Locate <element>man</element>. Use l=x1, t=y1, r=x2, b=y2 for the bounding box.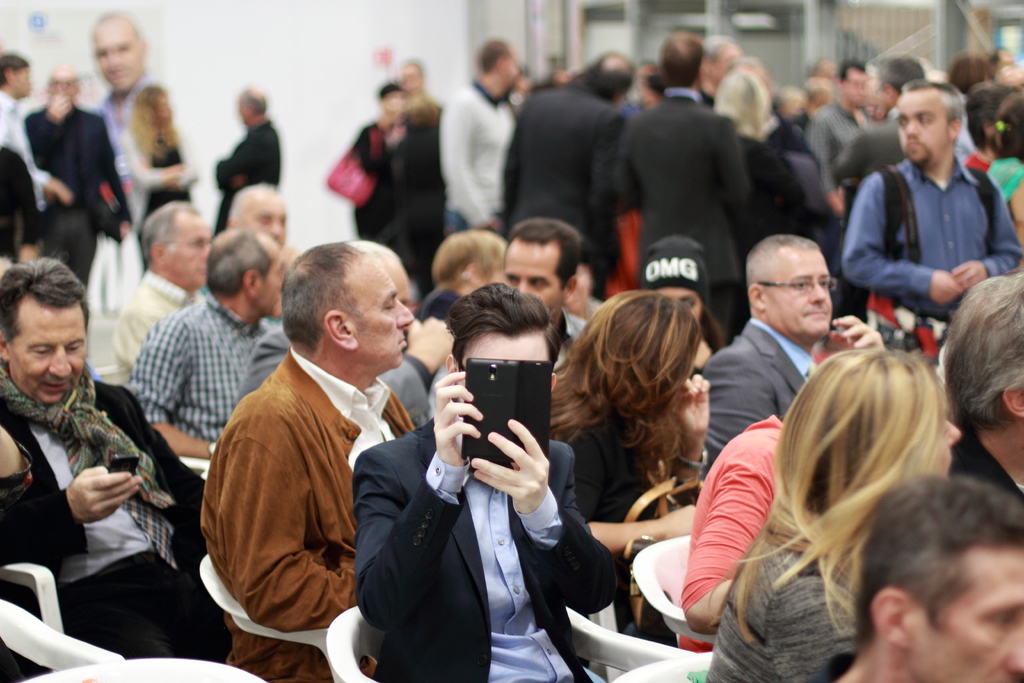
l=86, t=9, r=166, b=169.
